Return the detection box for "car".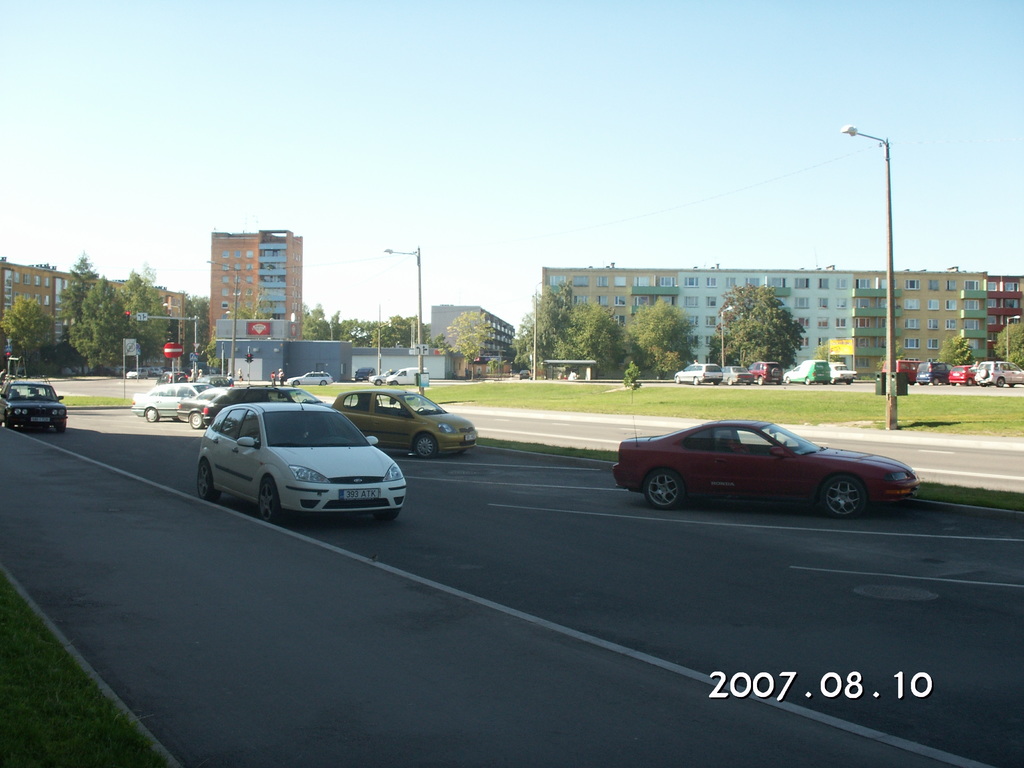
367/370/399/385.
